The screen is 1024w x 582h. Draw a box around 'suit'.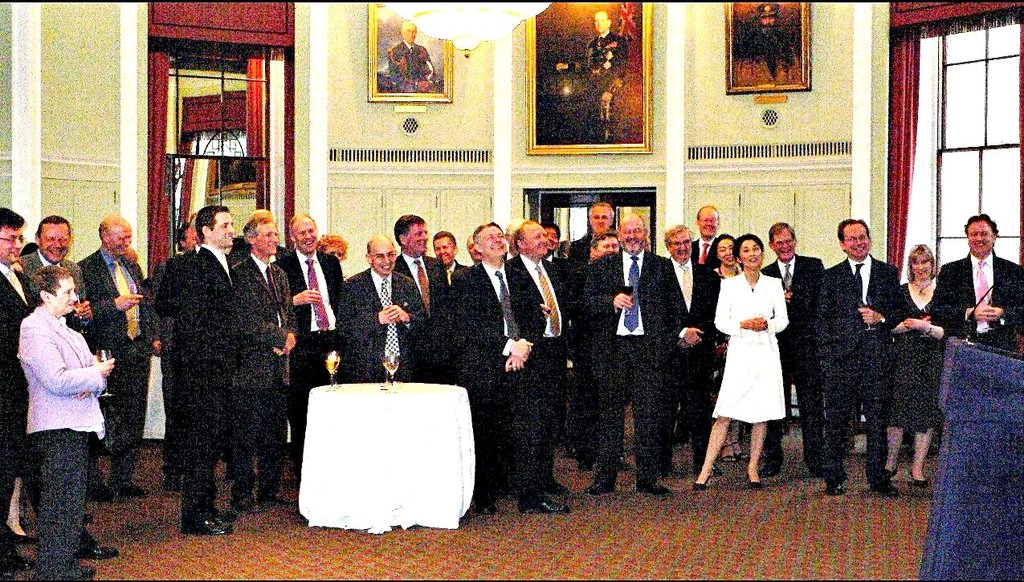
395 249 449 376.
